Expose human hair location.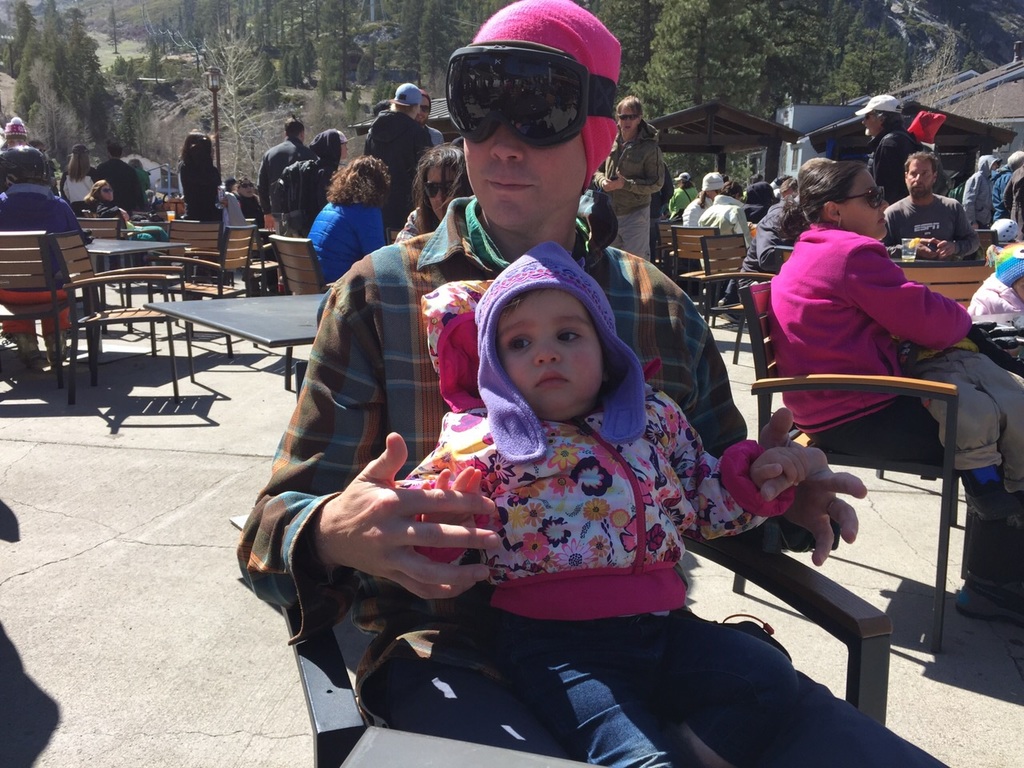
Exposed at bbox(1008, 150, 1023, 166).
